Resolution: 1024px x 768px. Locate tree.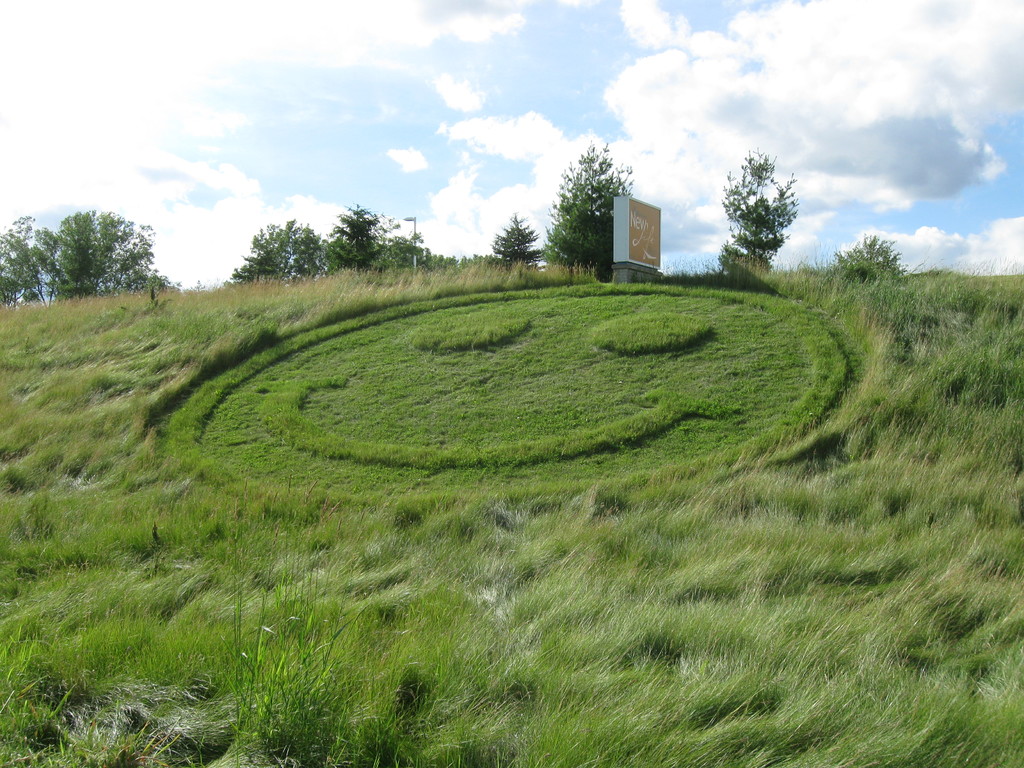
rect(843, 242, 893, 279).
